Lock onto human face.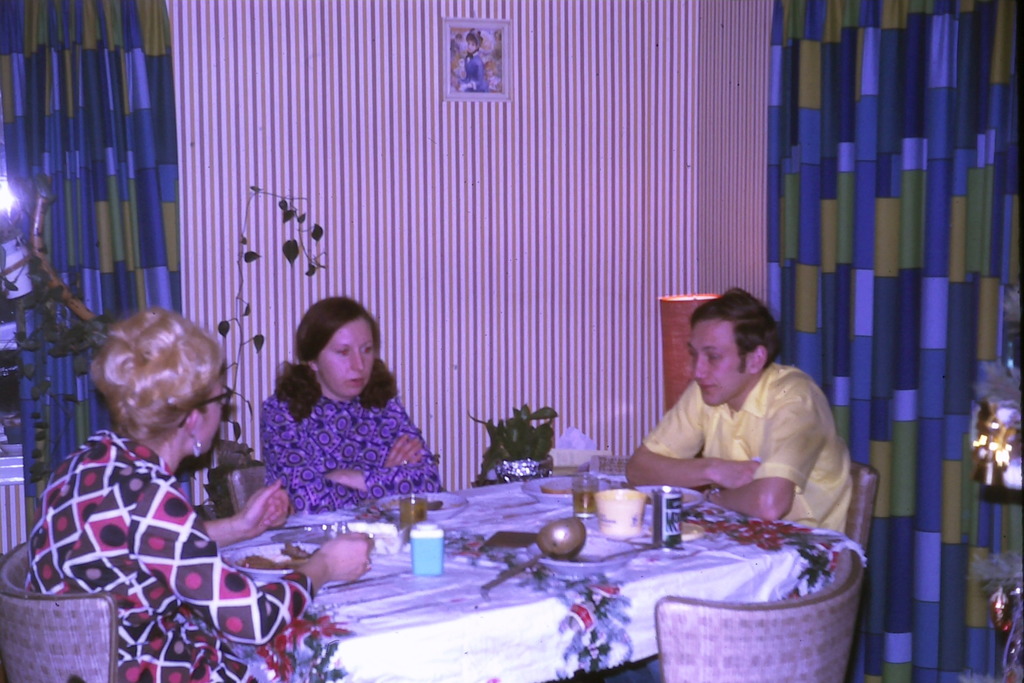
Locked: bbox=(317, 315, 376, 398).
